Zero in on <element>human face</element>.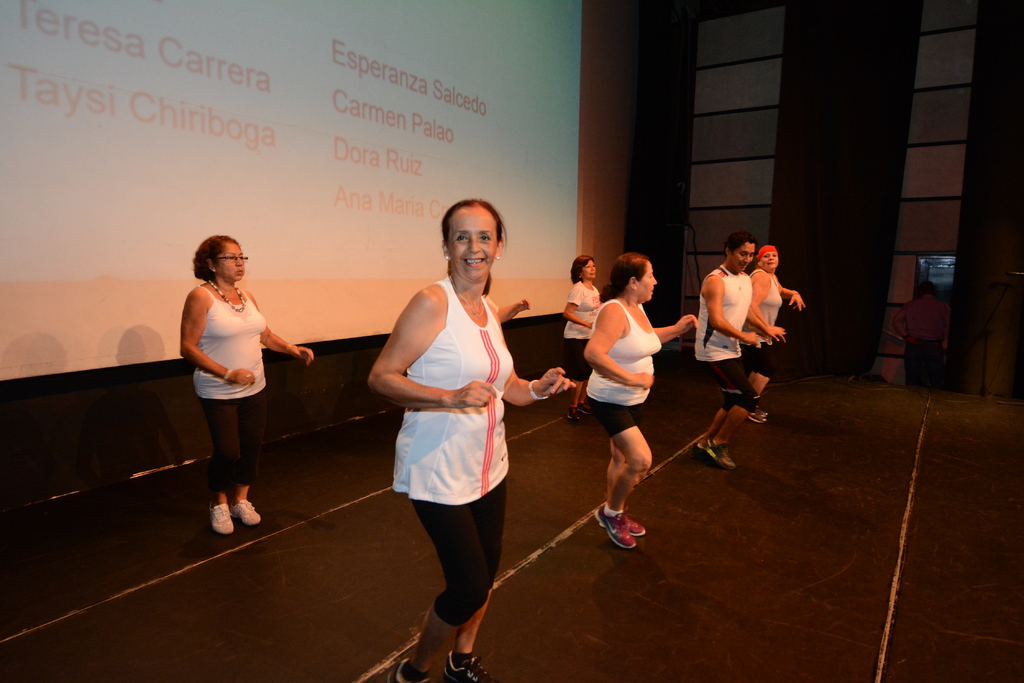
Zeroed in: x1=730, y1=243, x2=756, y2=272.
